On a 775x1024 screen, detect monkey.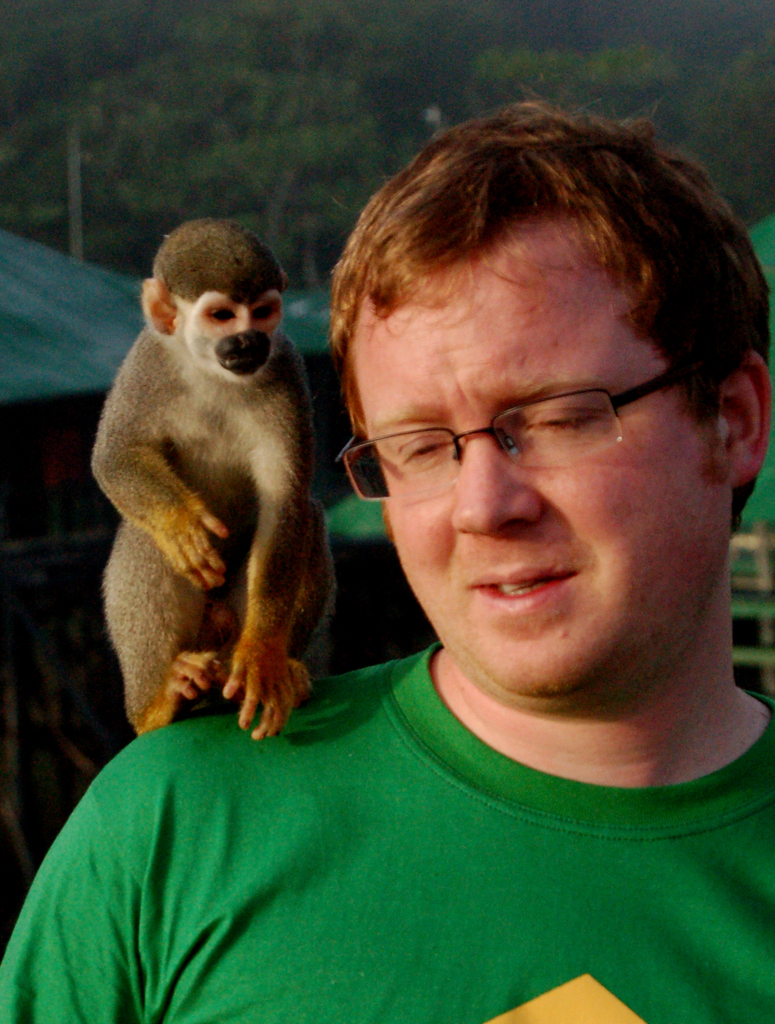
[66,212,361,785].
